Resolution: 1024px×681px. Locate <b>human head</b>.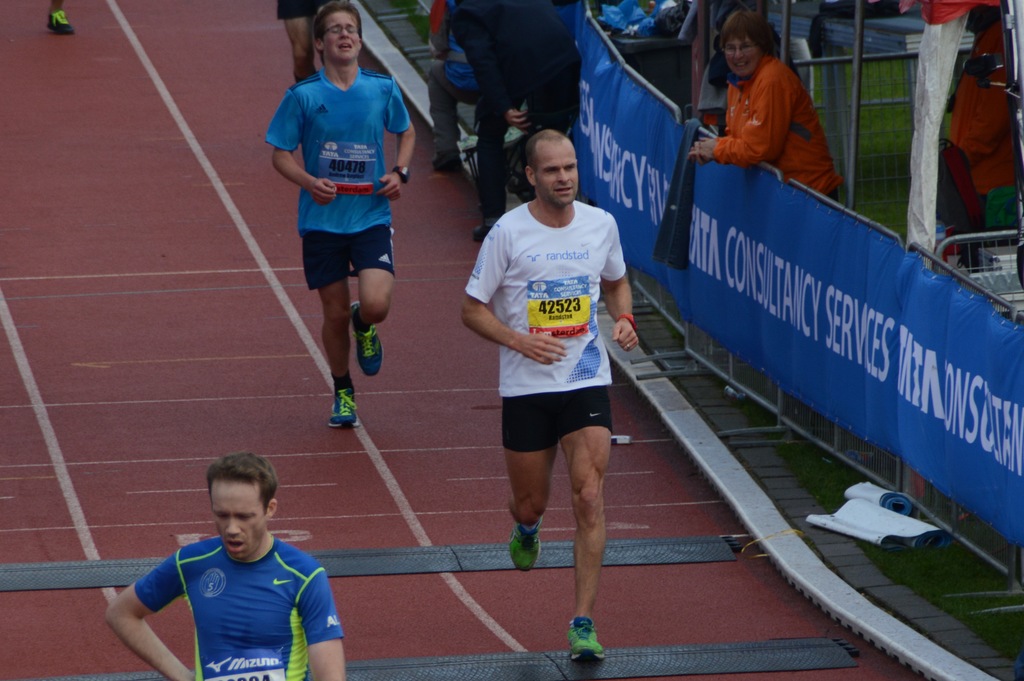
crop(205, 457, 275, 565).
